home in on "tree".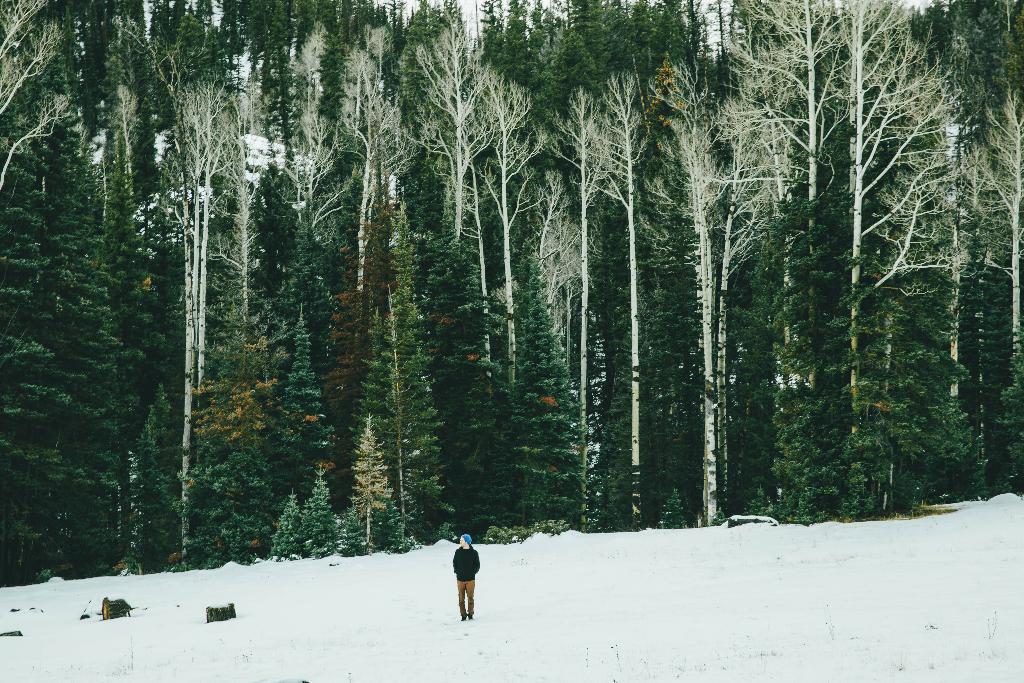
Homed in at [269,302,333,484].
